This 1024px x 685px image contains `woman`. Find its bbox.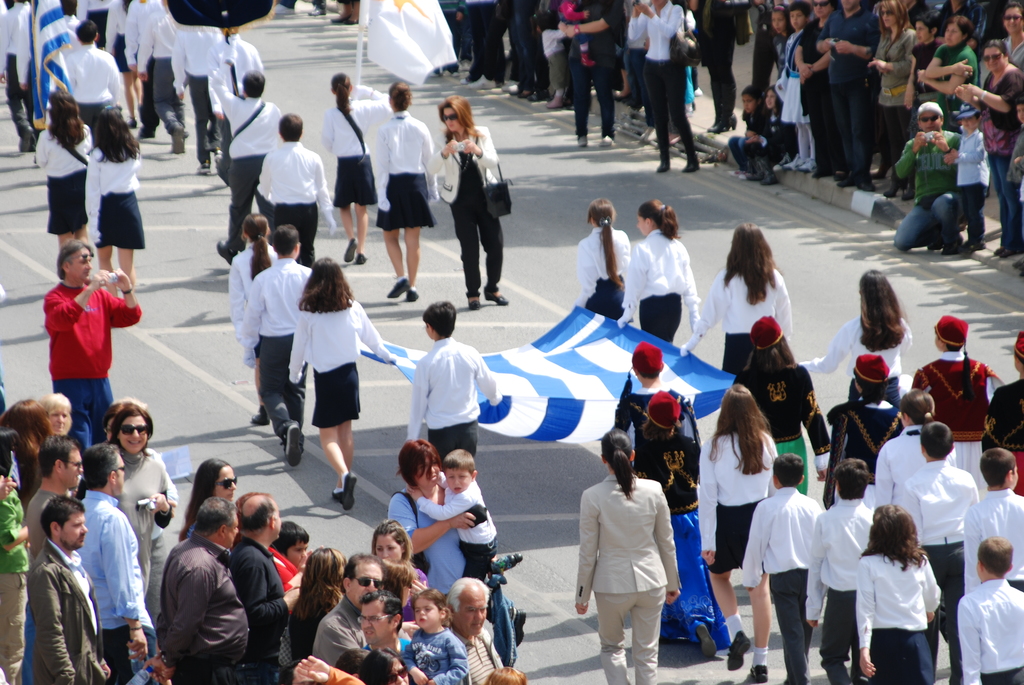
box(0, 391, 49, 469).
